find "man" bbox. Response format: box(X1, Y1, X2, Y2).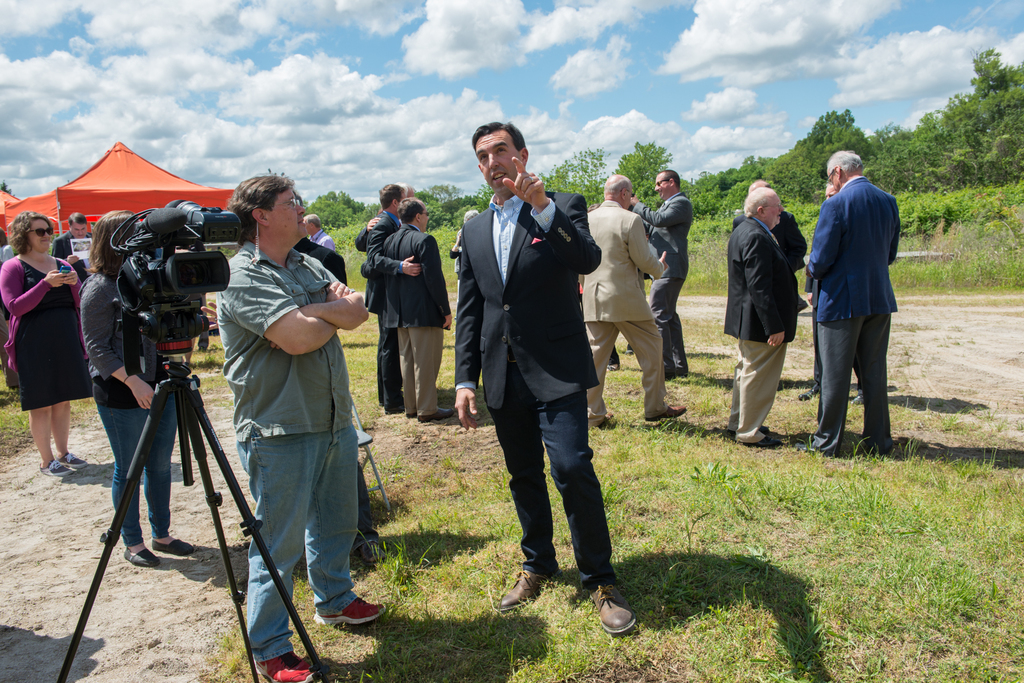
box(723, 189, 797, 449).
